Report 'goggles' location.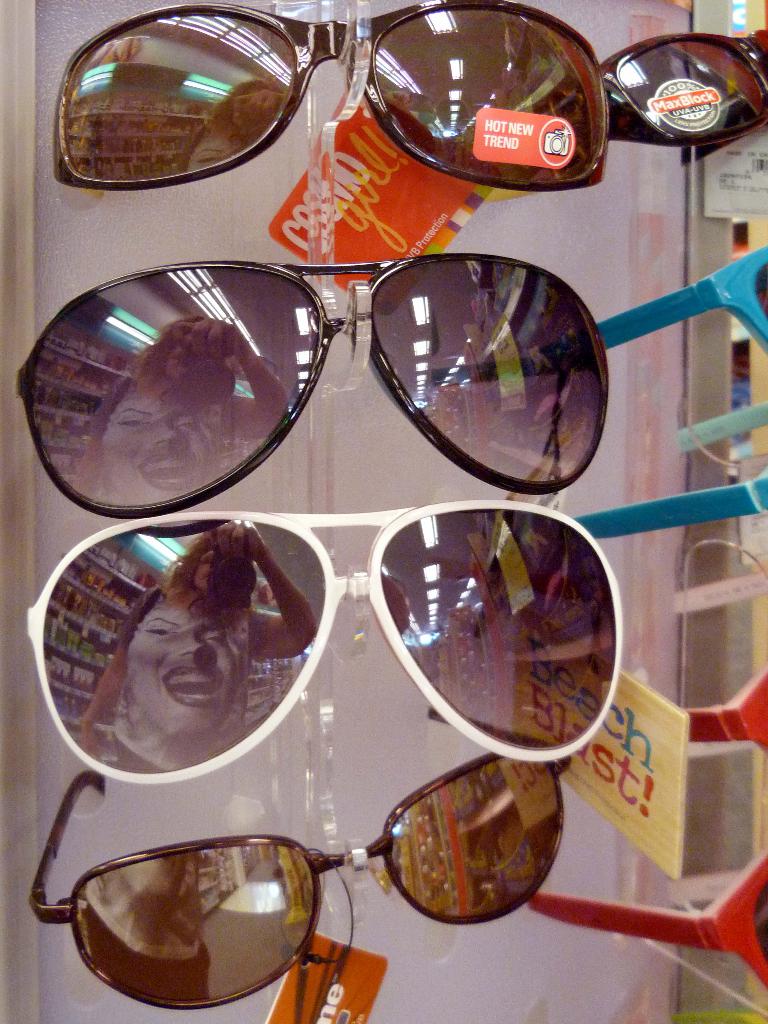
Report: bbox=[24, 496, 620, 816].
